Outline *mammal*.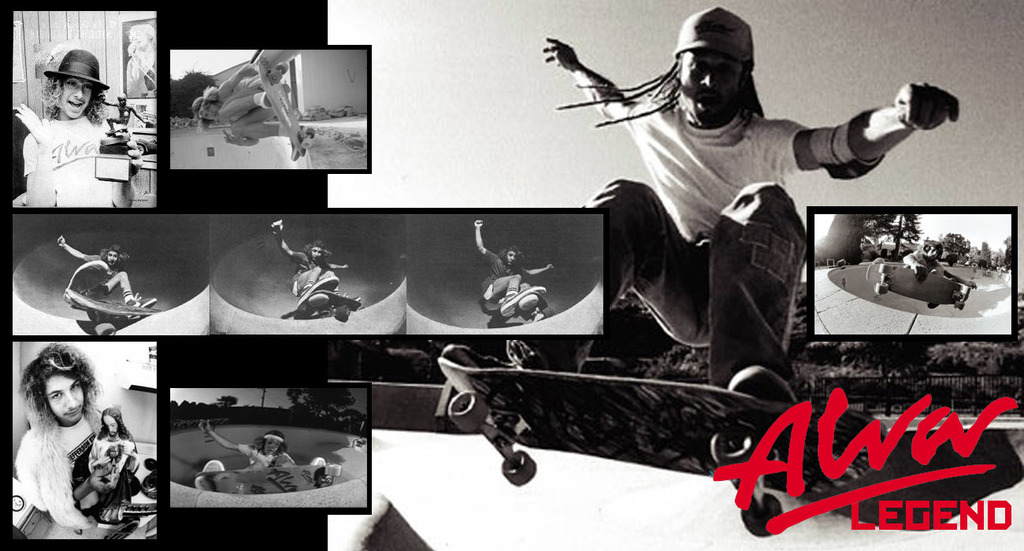
Outline: 194 60 299 161.
